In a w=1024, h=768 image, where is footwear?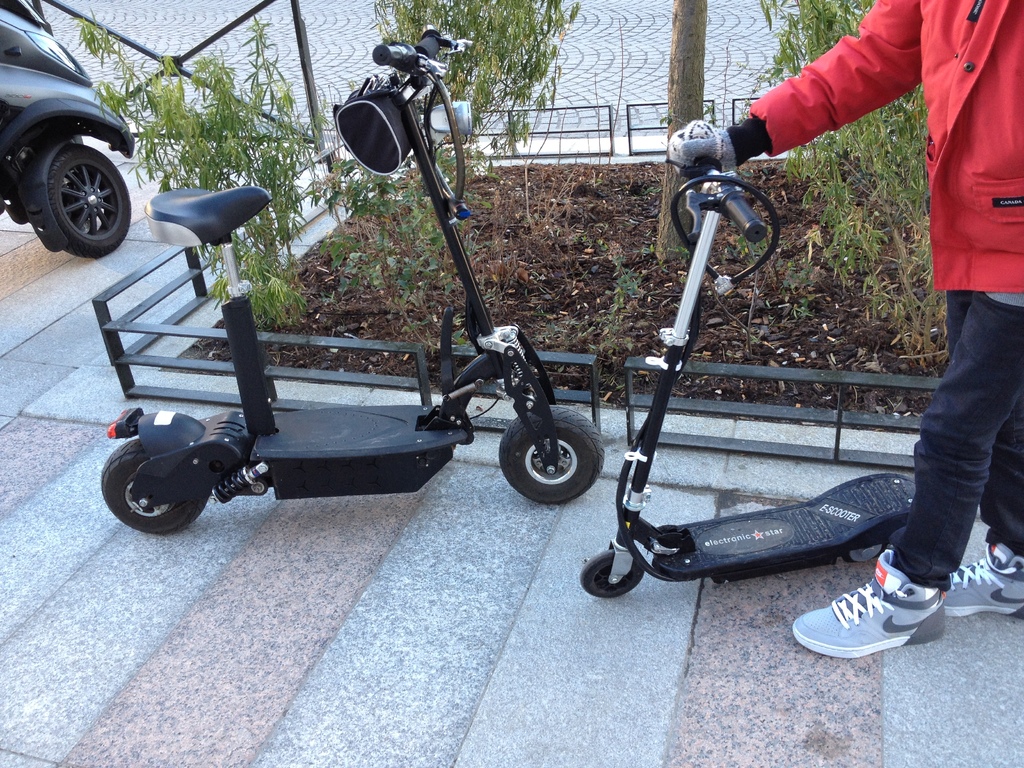
bbox=[808, 564, 963, 666].
